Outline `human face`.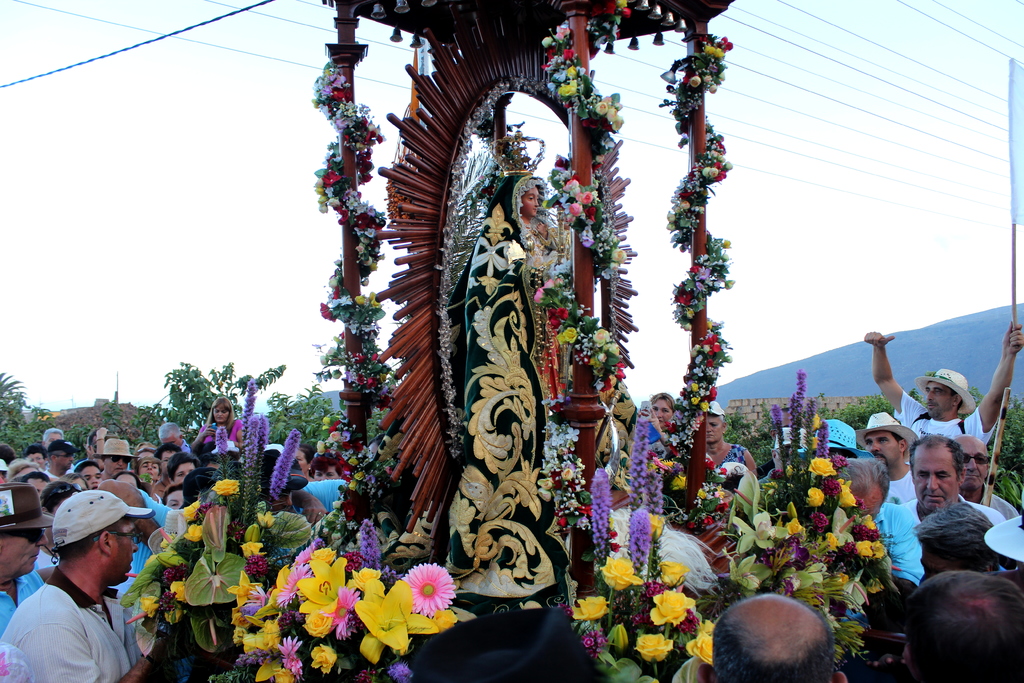
Outline: detection(865, 433, 899, 470).
